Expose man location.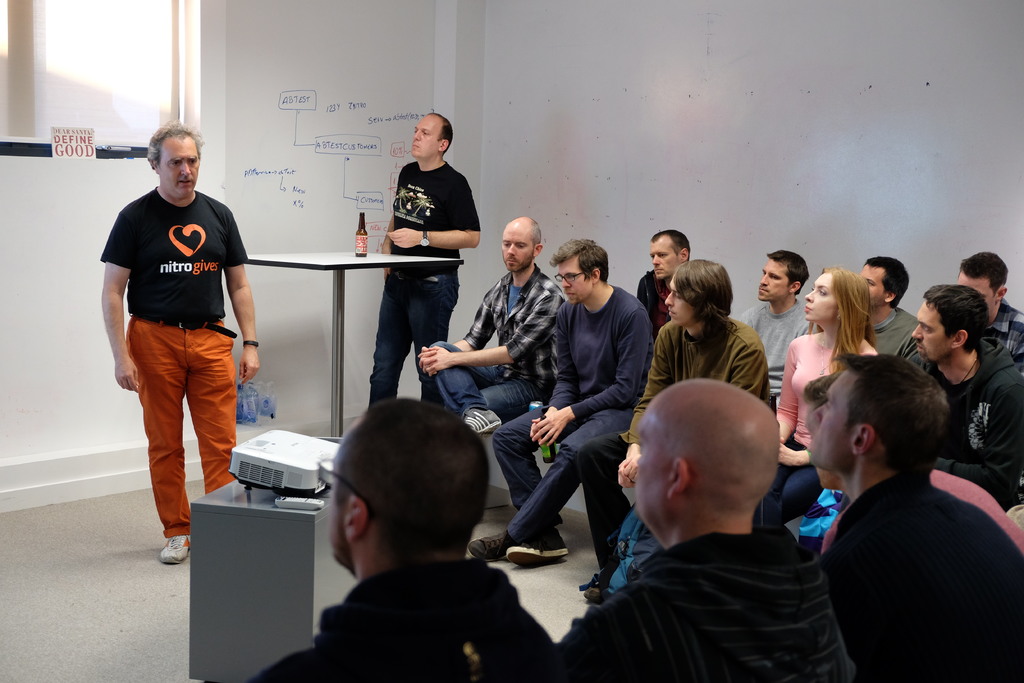
Exposed at 415 216 566 436.
